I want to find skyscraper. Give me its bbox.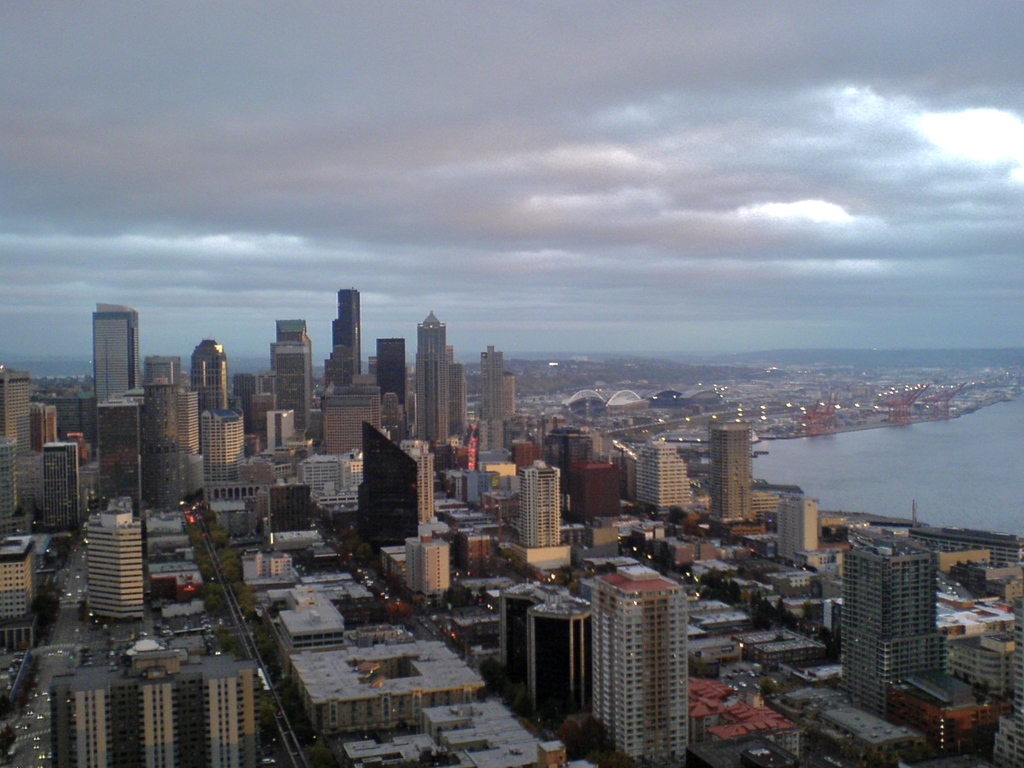
<region>588, 568, 691, 767</region>.
